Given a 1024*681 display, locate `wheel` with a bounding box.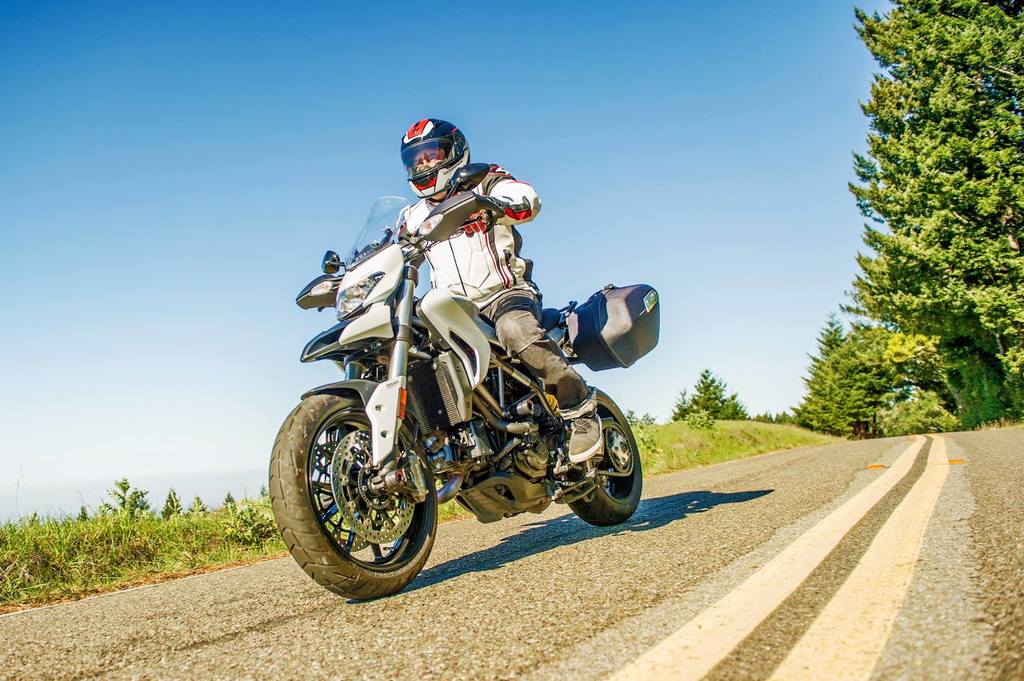
Located: x1=566, y1=382, x2=641, y2=529.
